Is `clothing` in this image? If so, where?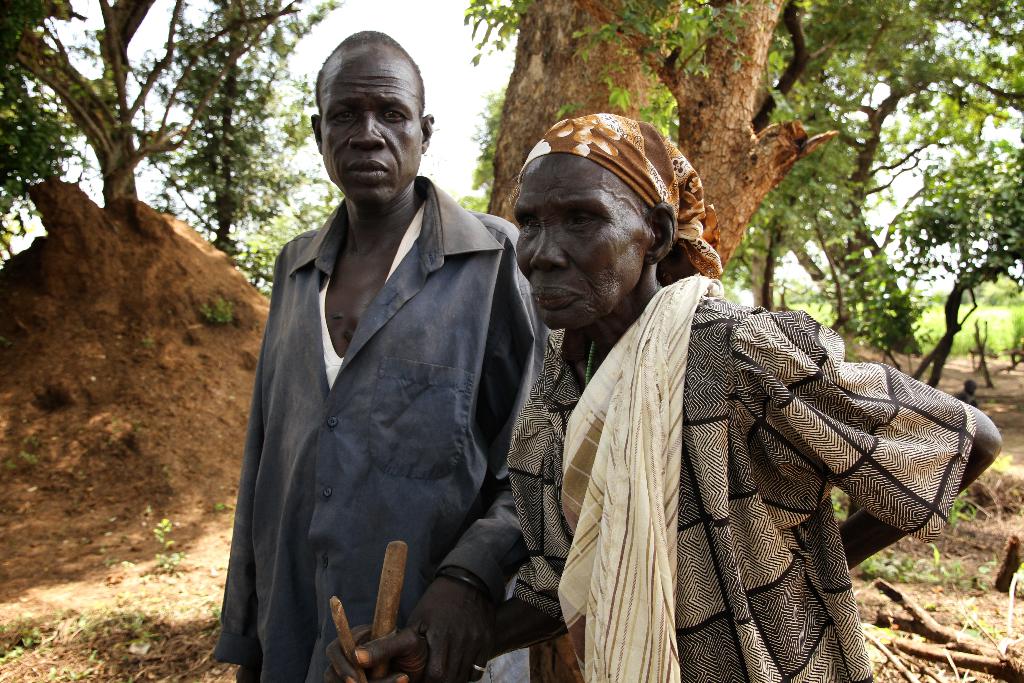
Yes, at bbox(503, 273, 977, 682).
